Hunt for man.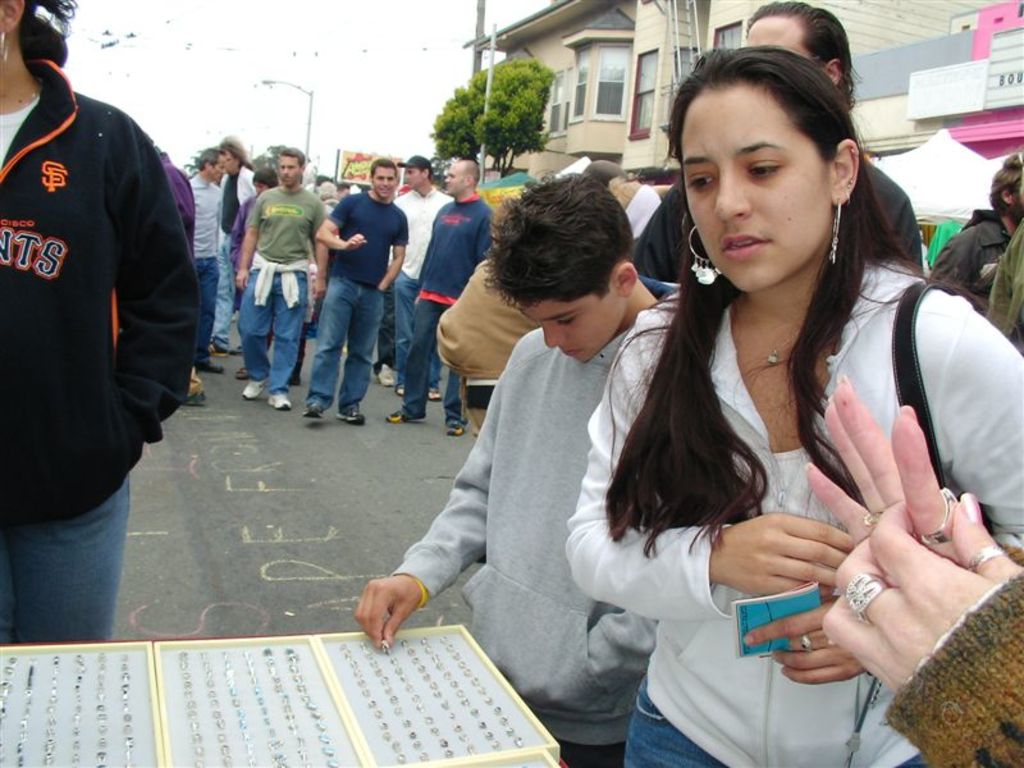
Hunted down at bbox(307, 156, 406, 419).
